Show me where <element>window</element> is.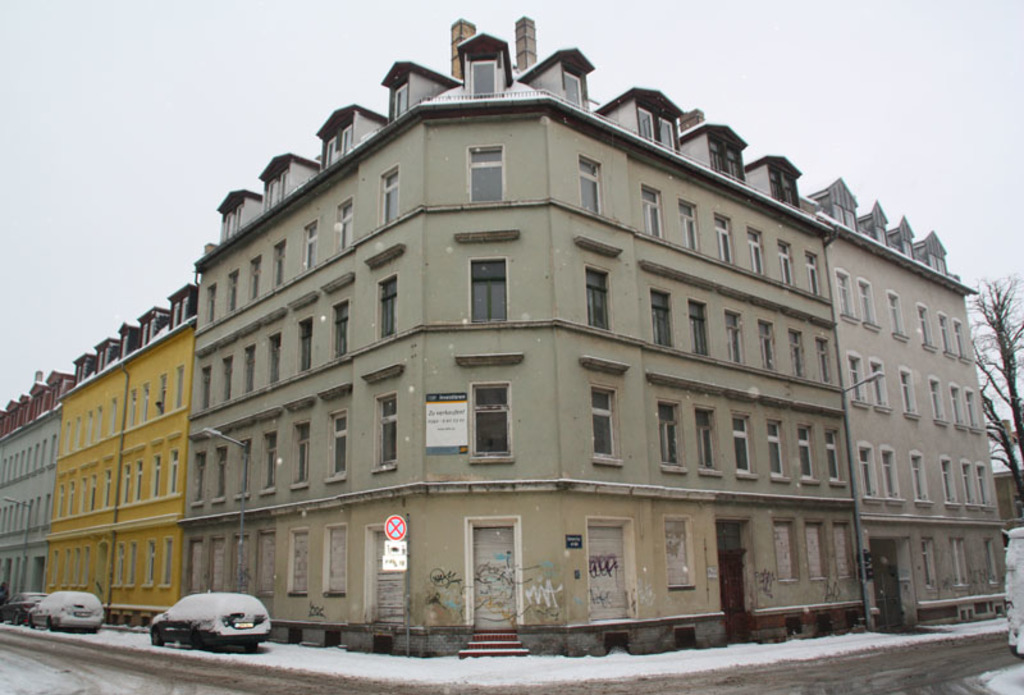
<element>window</element> is at l=588, t=268, r=616, b=332.
